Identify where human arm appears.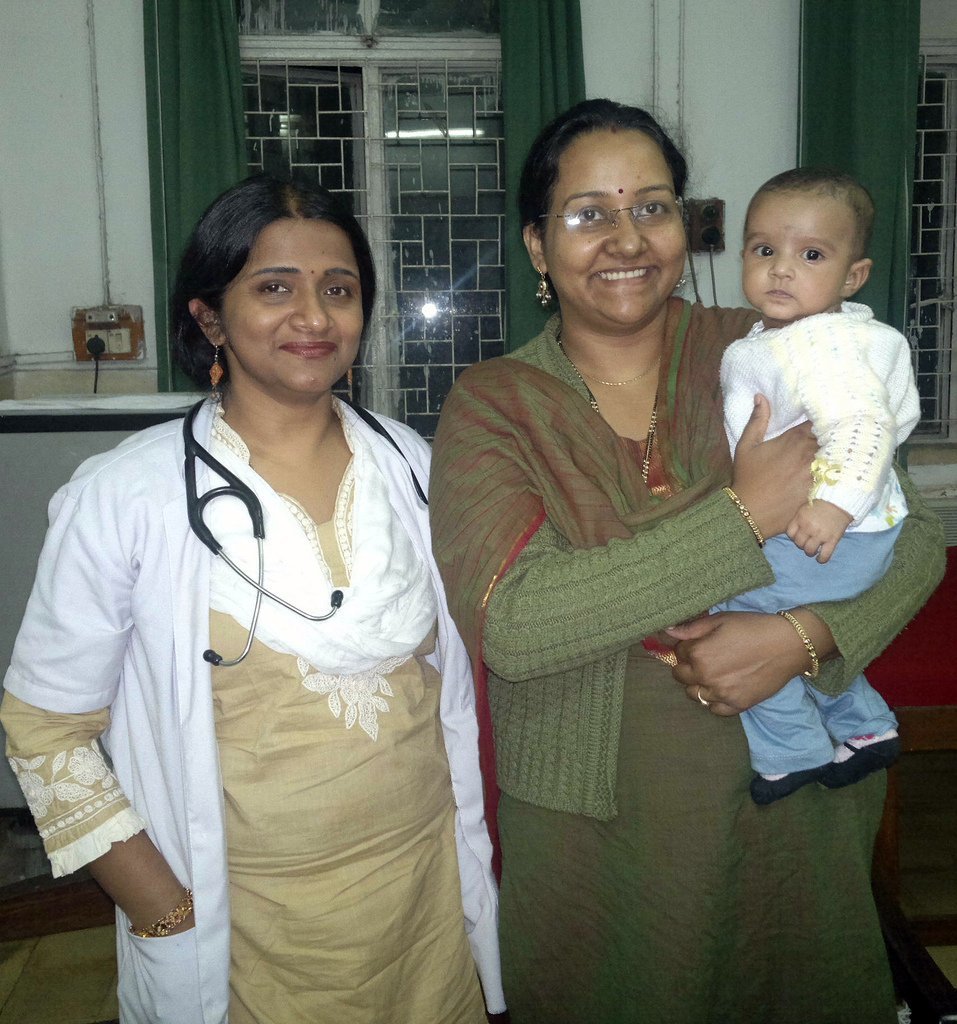
Appears at 0 467 202 942.
